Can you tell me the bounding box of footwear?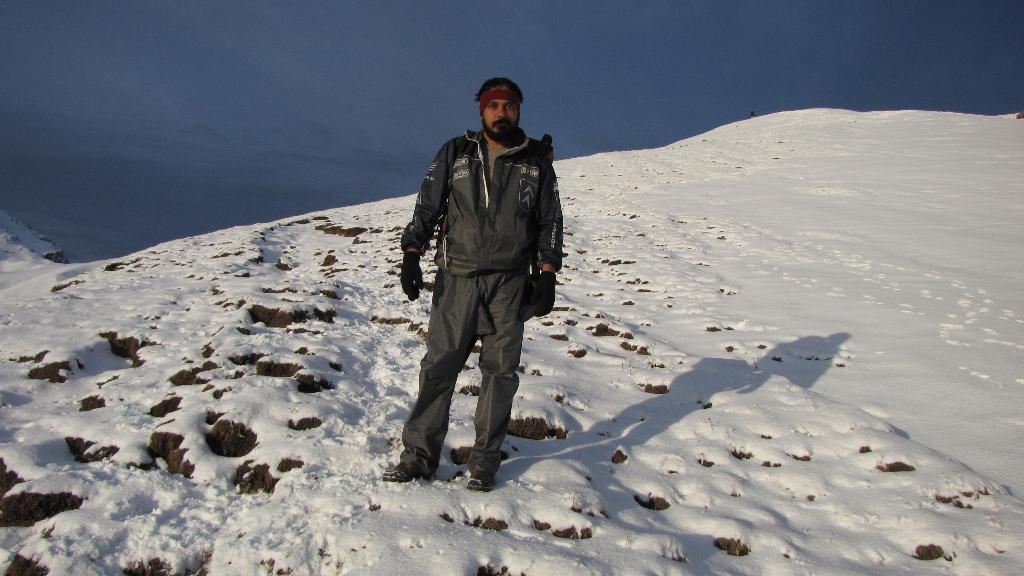
crop(464, 456, 499, 503).
